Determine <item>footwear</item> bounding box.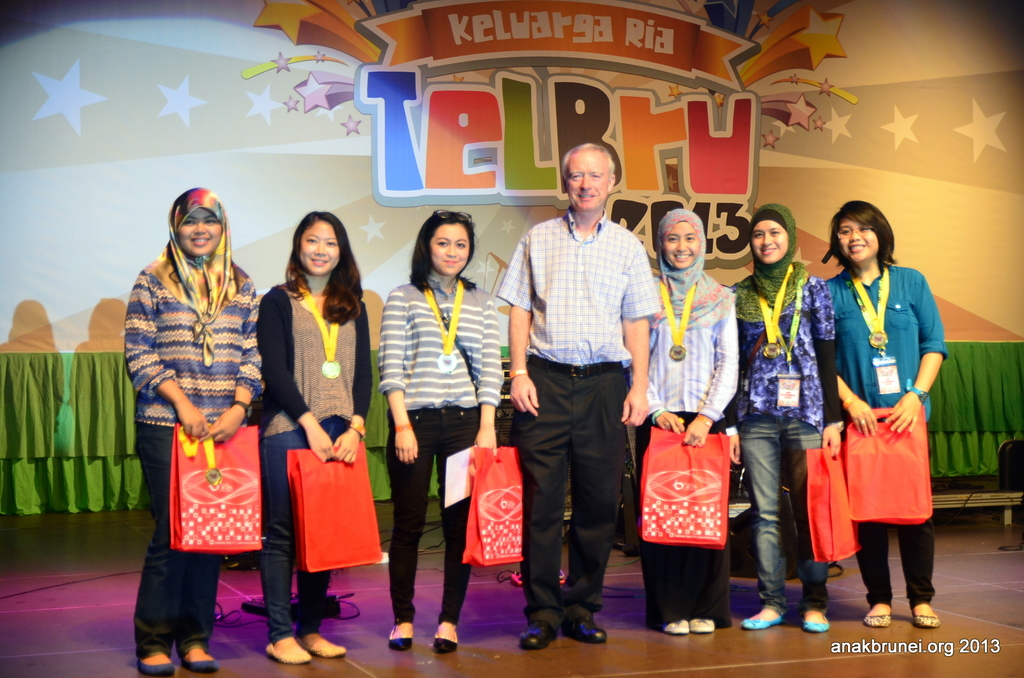
Determined: {"x1": 520, "y1": 624, "x2": 554, "y2": 653}.
